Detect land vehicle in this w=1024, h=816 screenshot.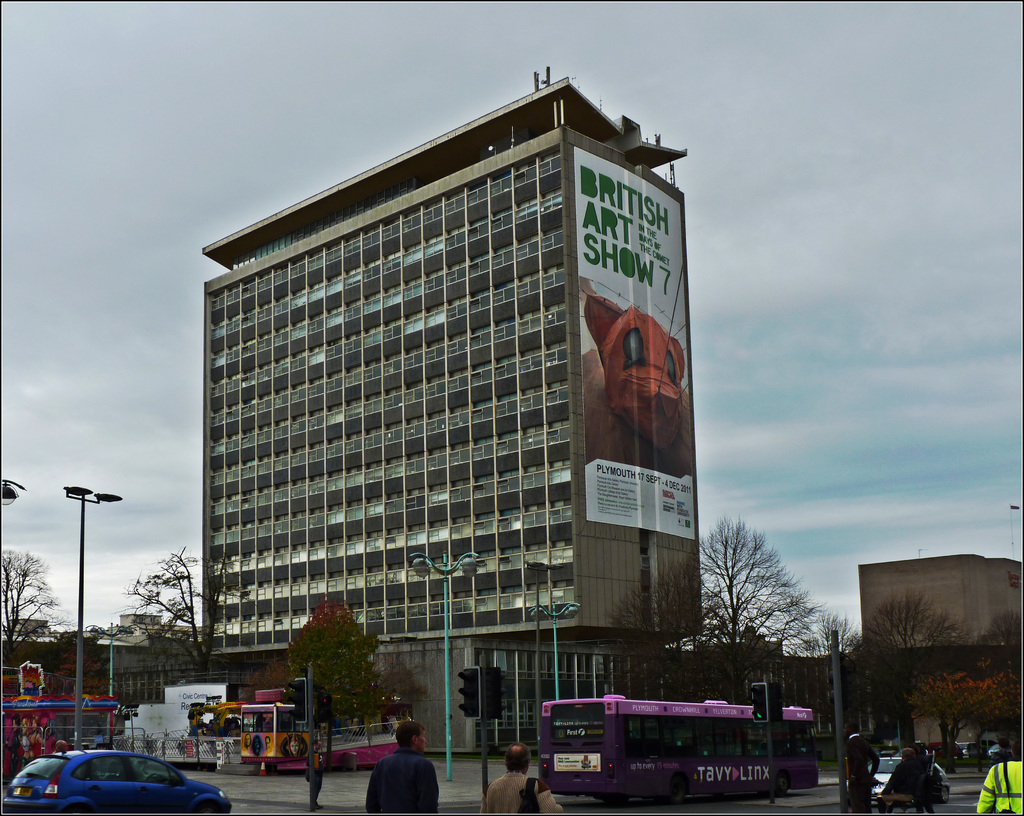
Detection: 239/698/416/772.
